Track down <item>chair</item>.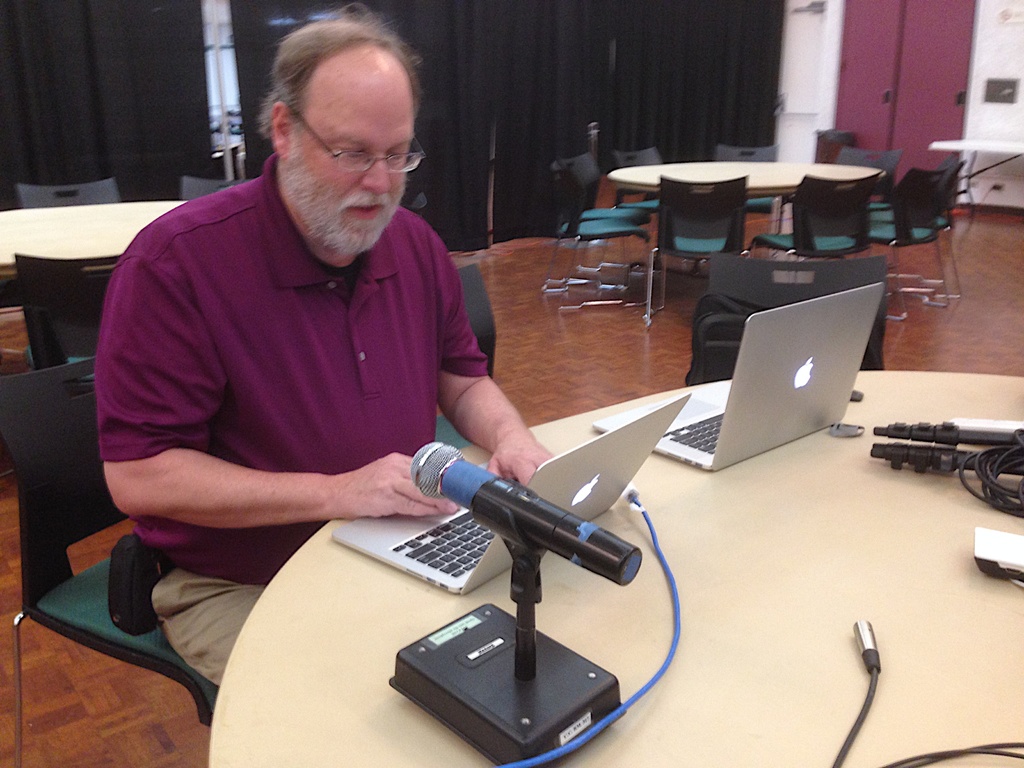
Tracked to rect(0, 355, 223, 767).
